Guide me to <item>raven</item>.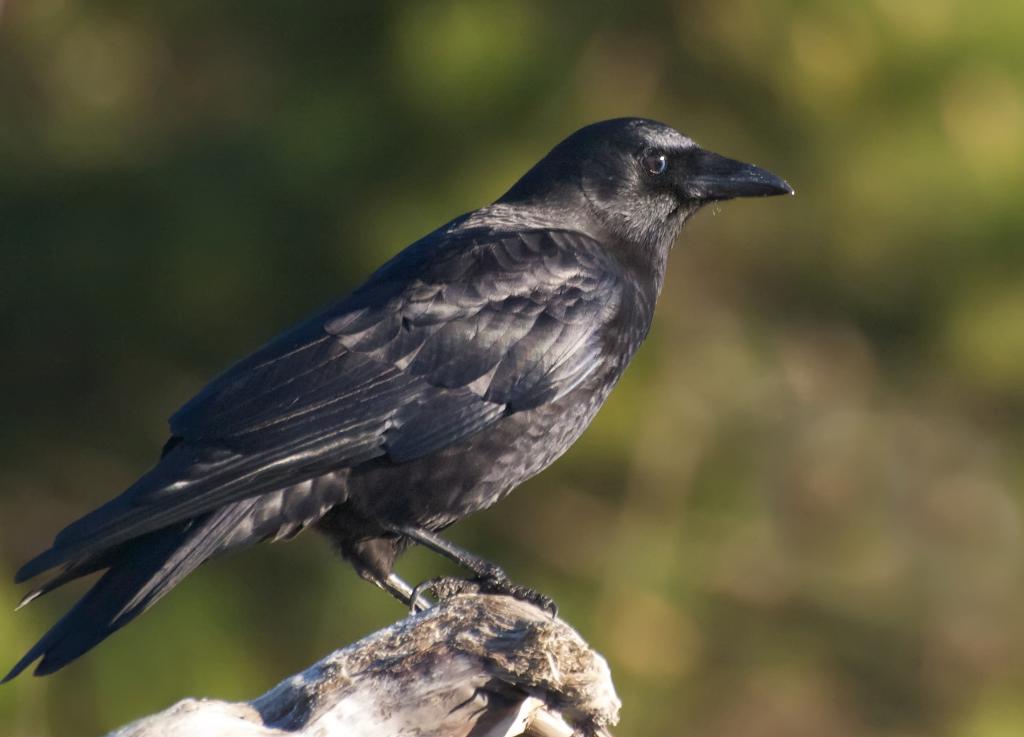
Guidance: region(1, 114, 794, 683).
